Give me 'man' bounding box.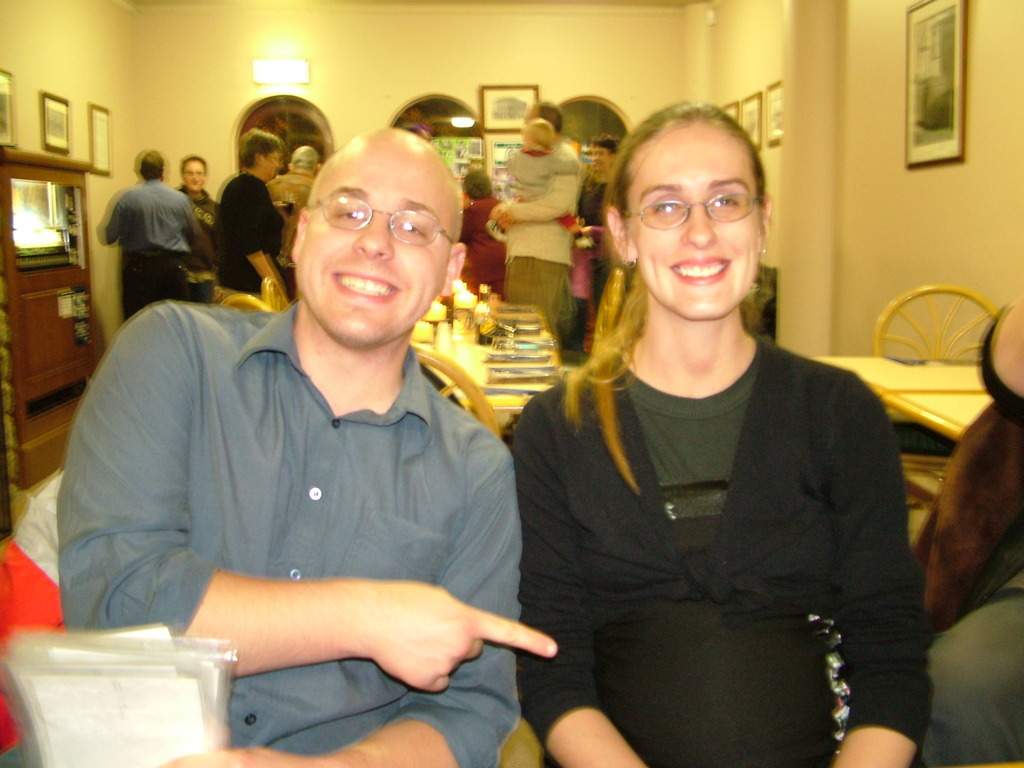
region(99, 146, 208, 321).
